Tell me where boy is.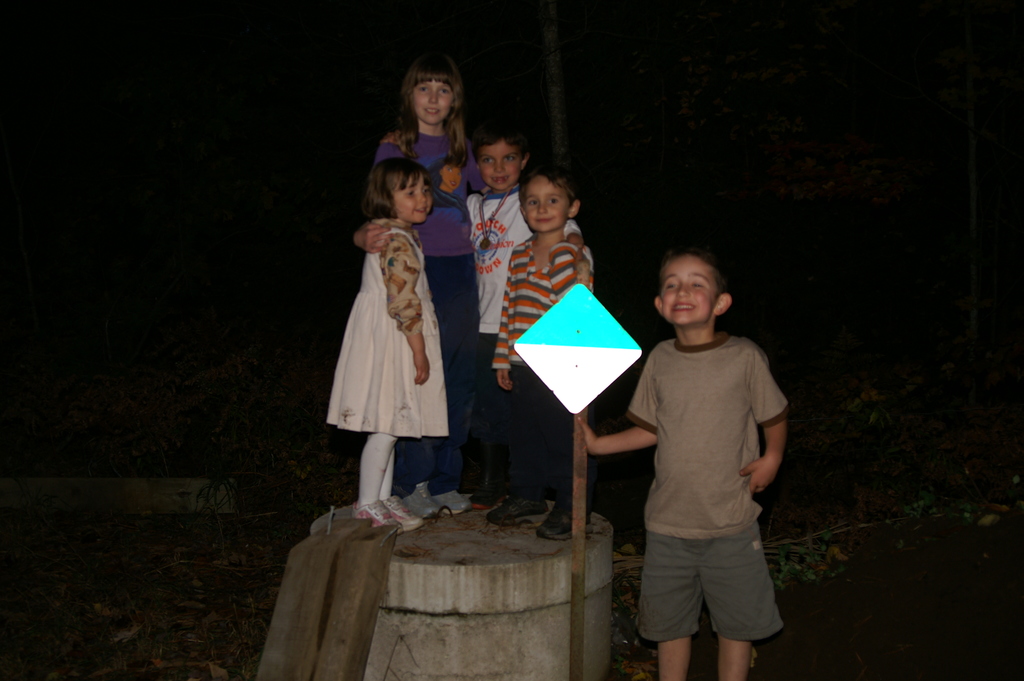
boy is at 465, 124, 583, 513.
